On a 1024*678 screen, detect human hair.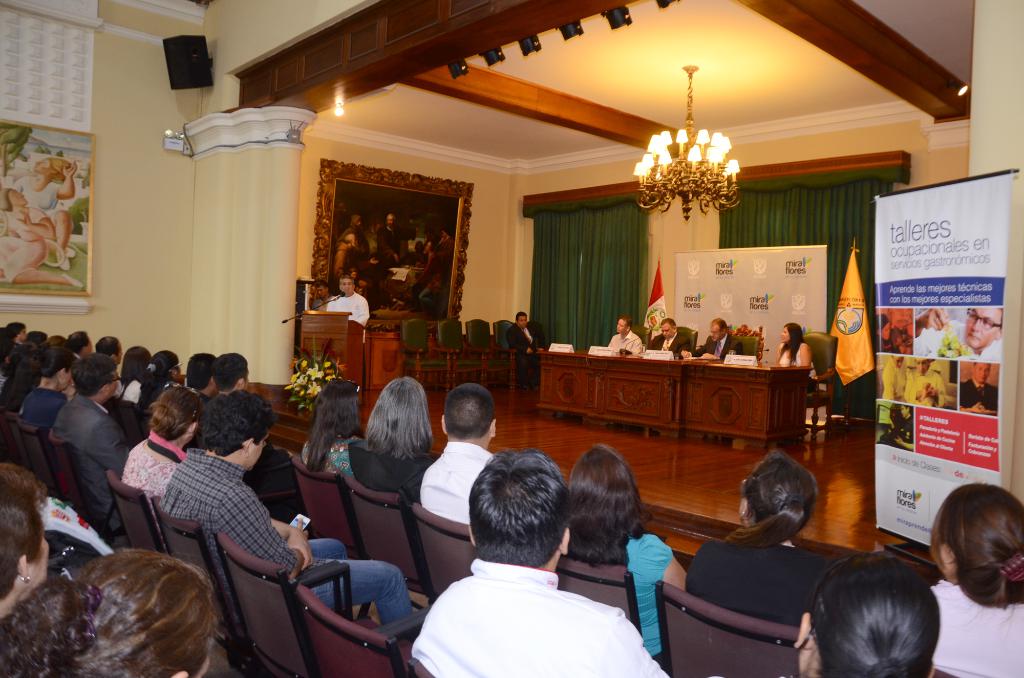
{"x1": 720, "y1": 453, "x2": 822, "y2": 549}.
